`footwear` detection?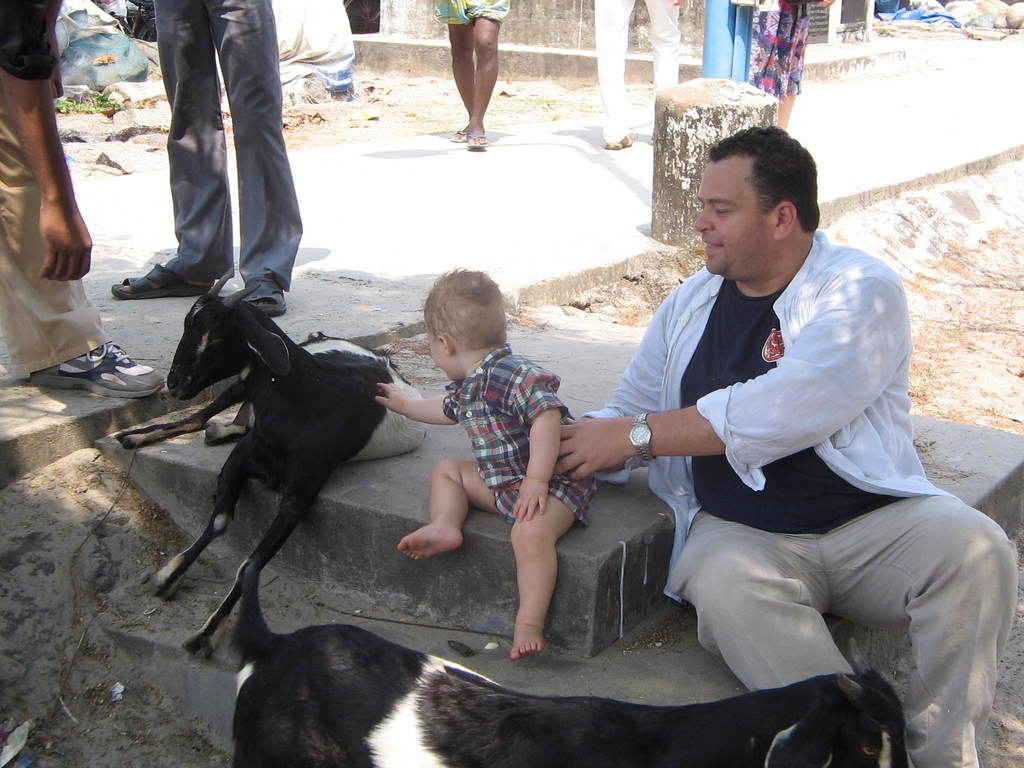
[236, 273, 284, 318]
